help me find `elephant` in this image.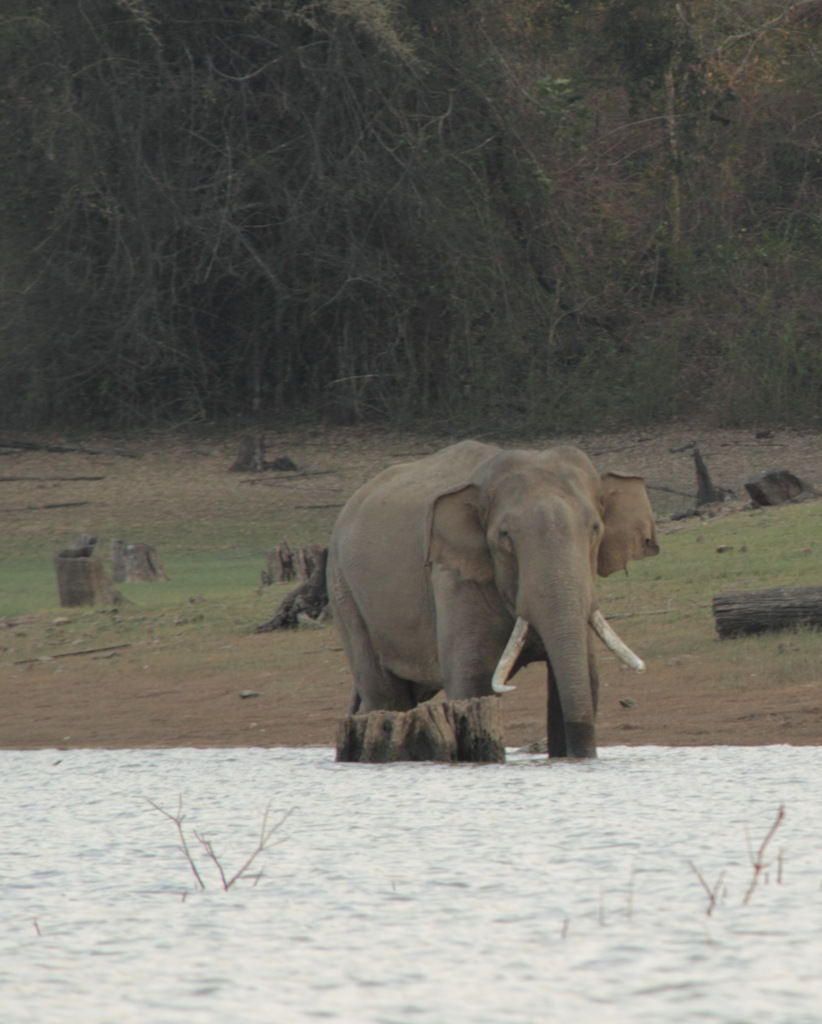
Found it: 299/431/675/756.
